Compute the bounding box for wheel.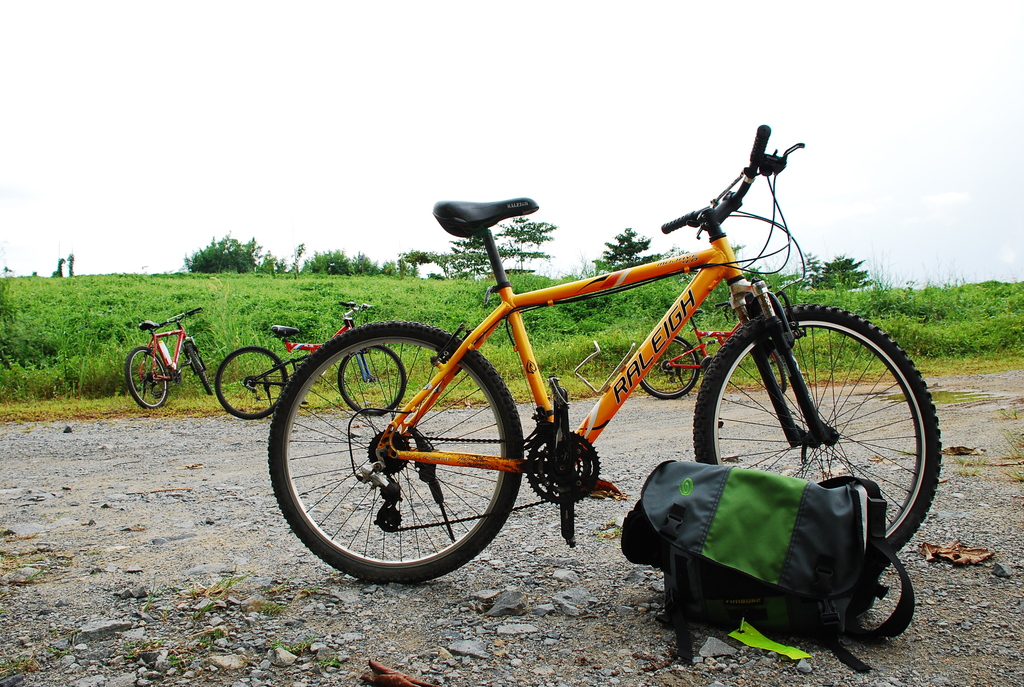
box=[336, 345, 407, 423].
